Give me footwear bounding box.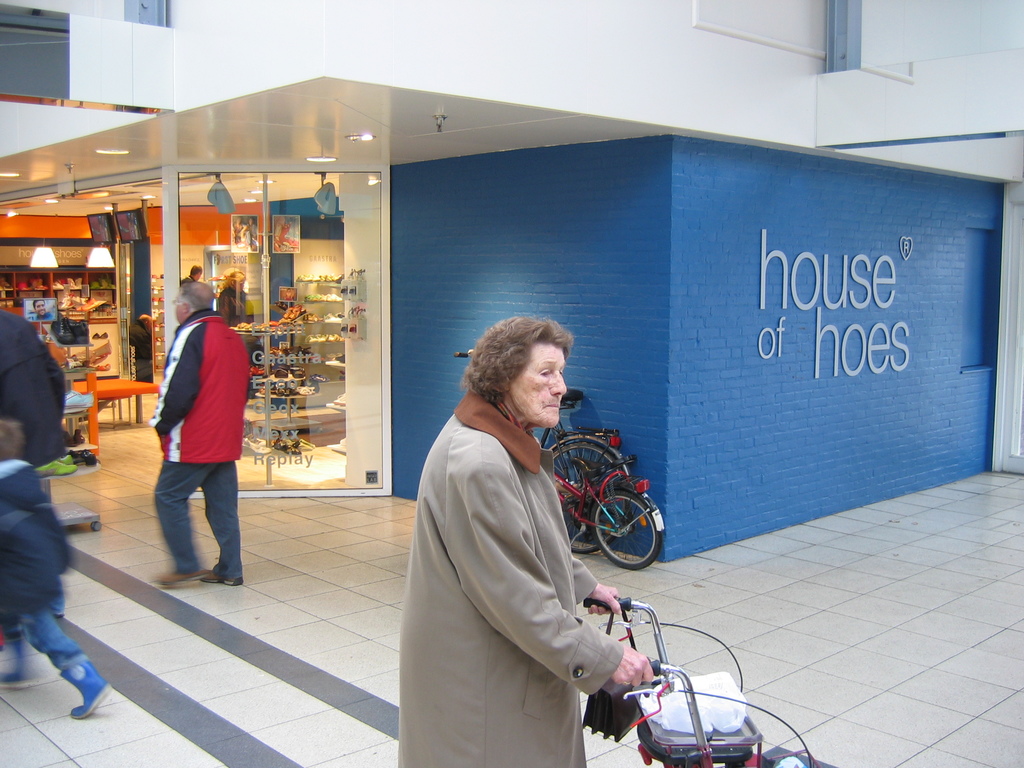
x1=0, y1=637, x2=38, y2=691.
